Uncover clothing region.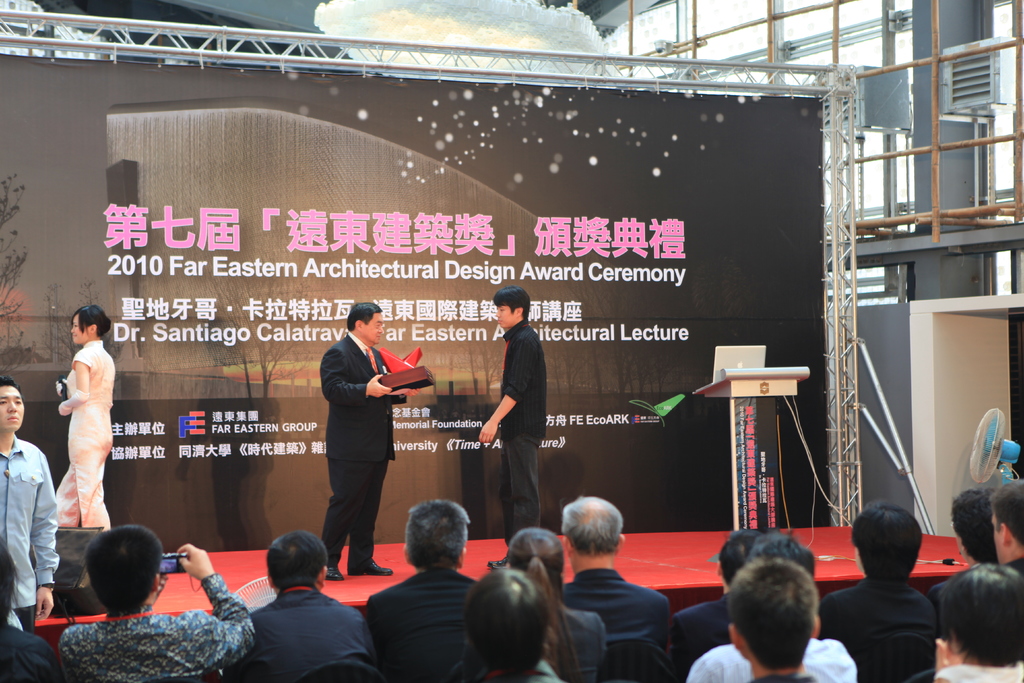
Uncovered: [365,564,476,682].
